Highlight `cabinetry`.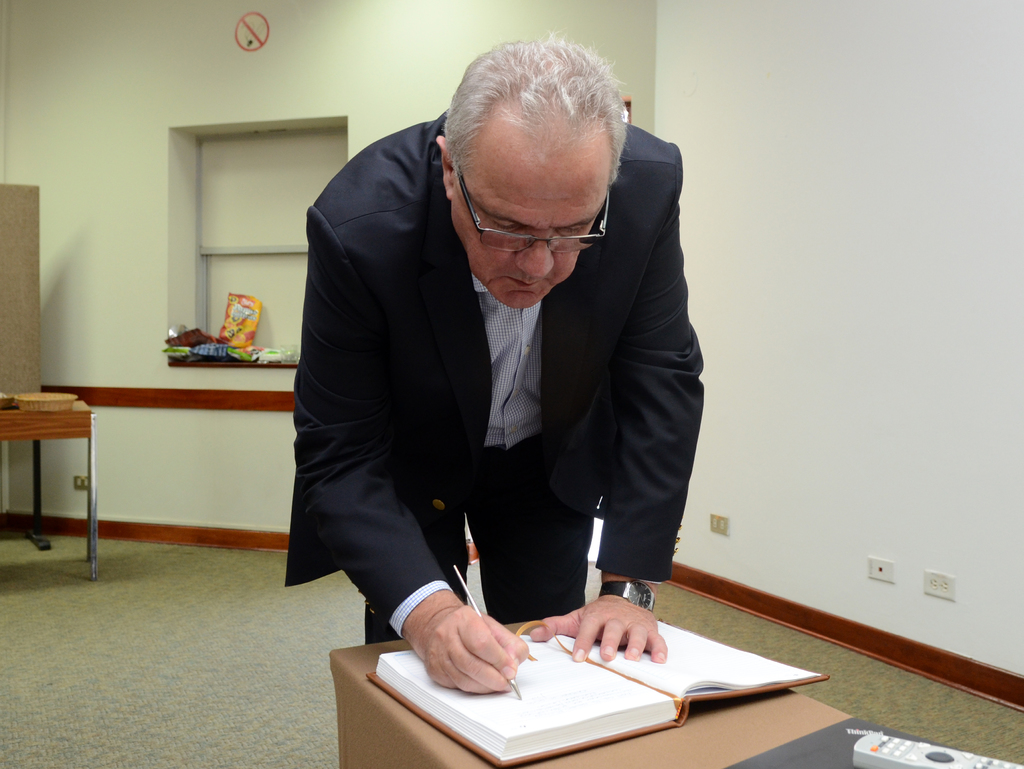
Highlighted region: x1=0 y1=179 x2=42 y2=400.
